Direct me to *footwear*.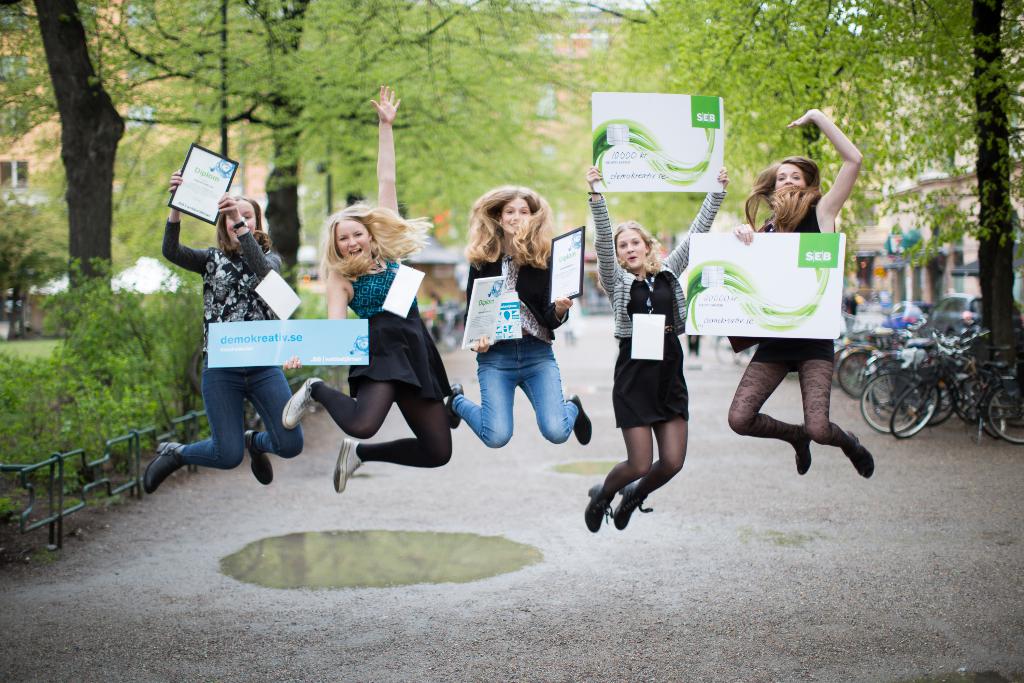
Direction: (694,360,705,369).
